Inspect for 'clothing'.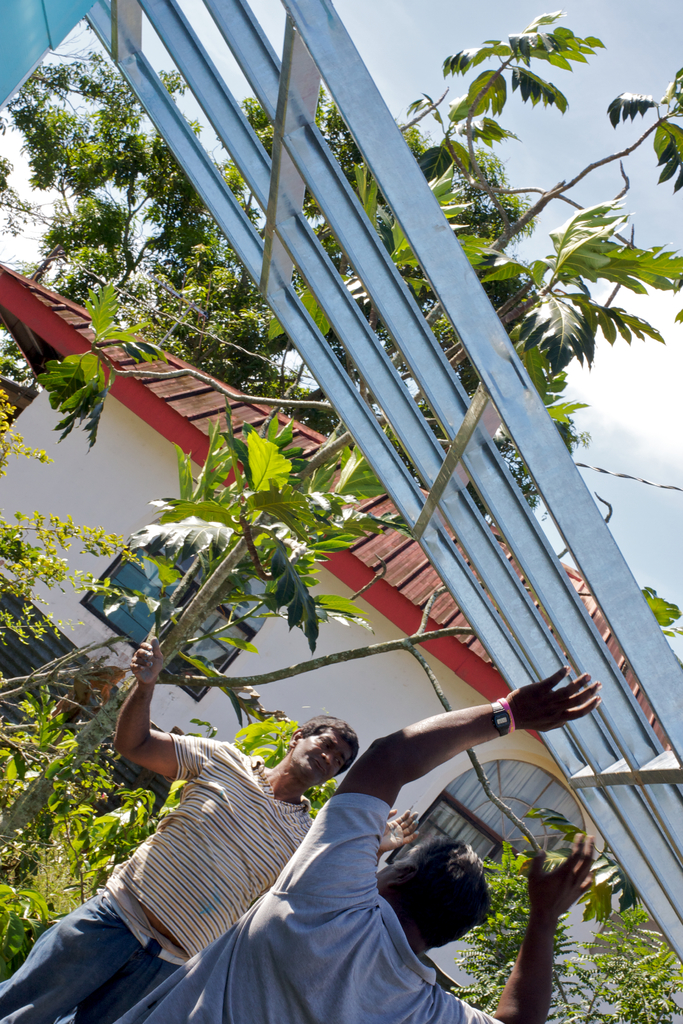
Inspection: 0/722/329/1023.
